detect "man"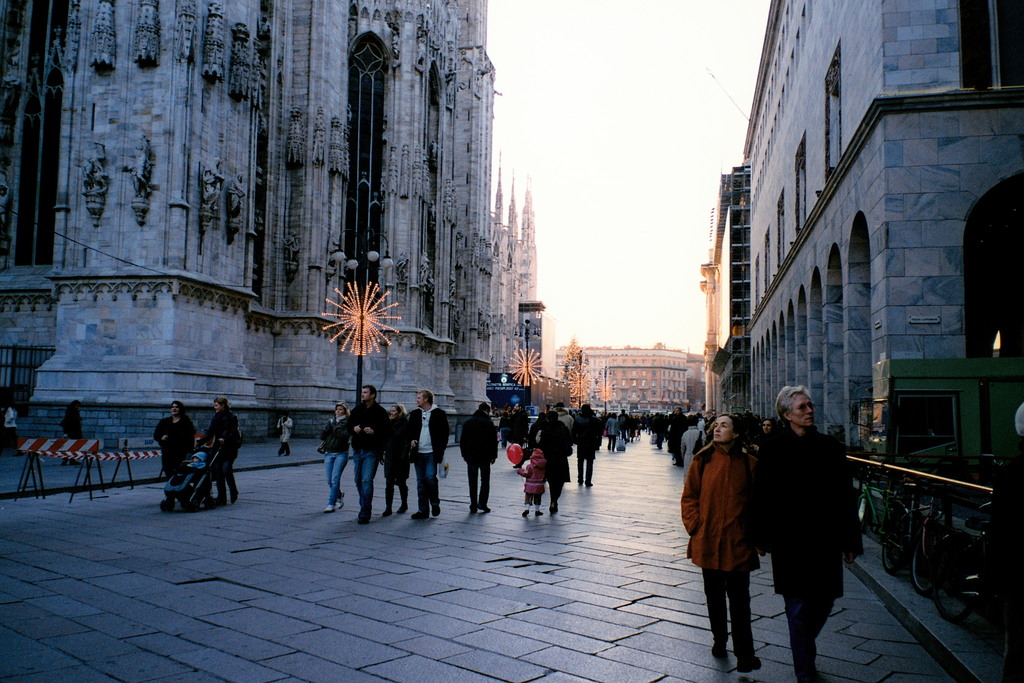
460 399 493 512
